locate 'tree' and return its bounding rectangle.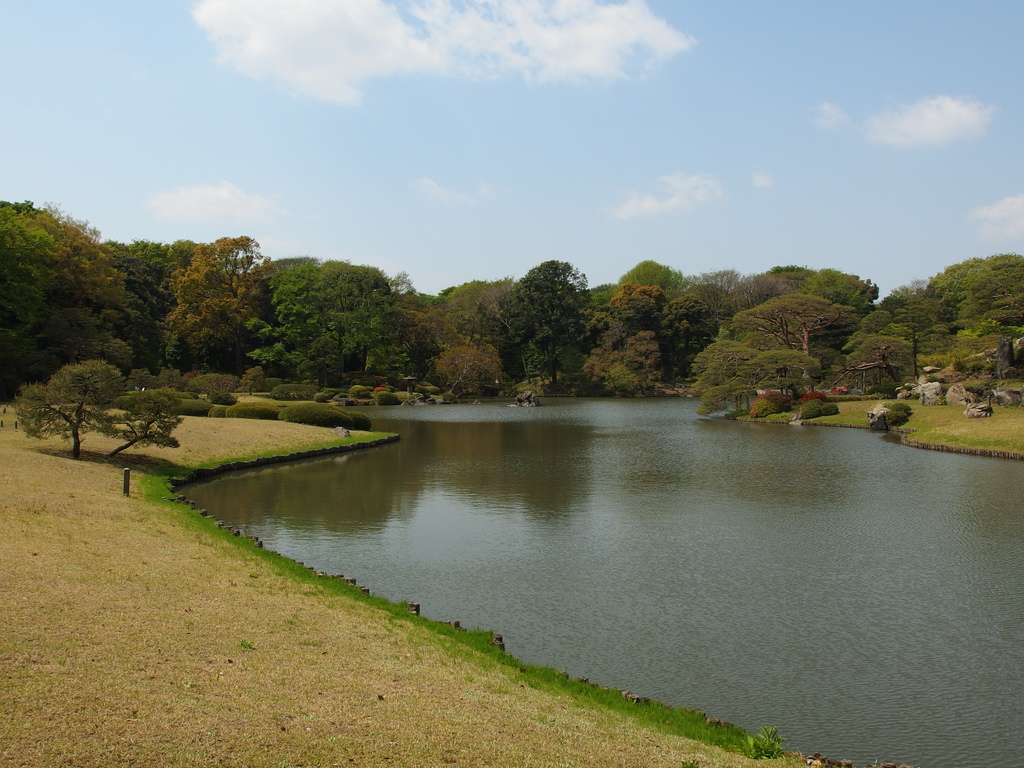
l=271, t=258, r=320, b=304.
